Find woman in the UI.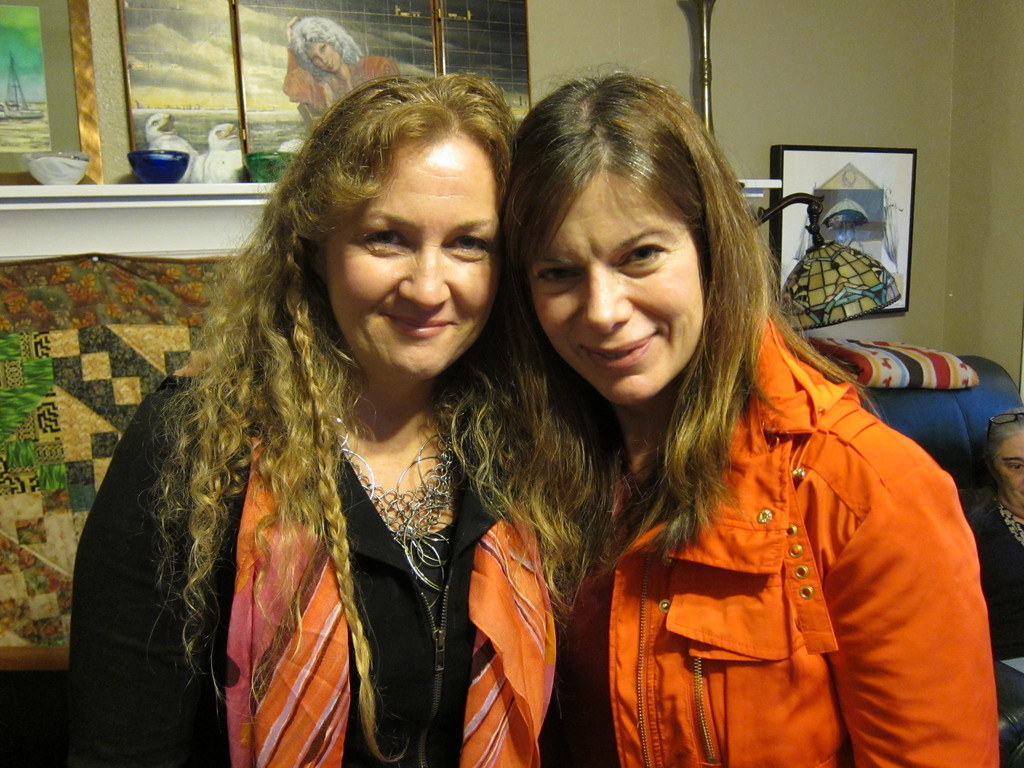
UI element at [left=74, top=74, right=557, bottom=767].
